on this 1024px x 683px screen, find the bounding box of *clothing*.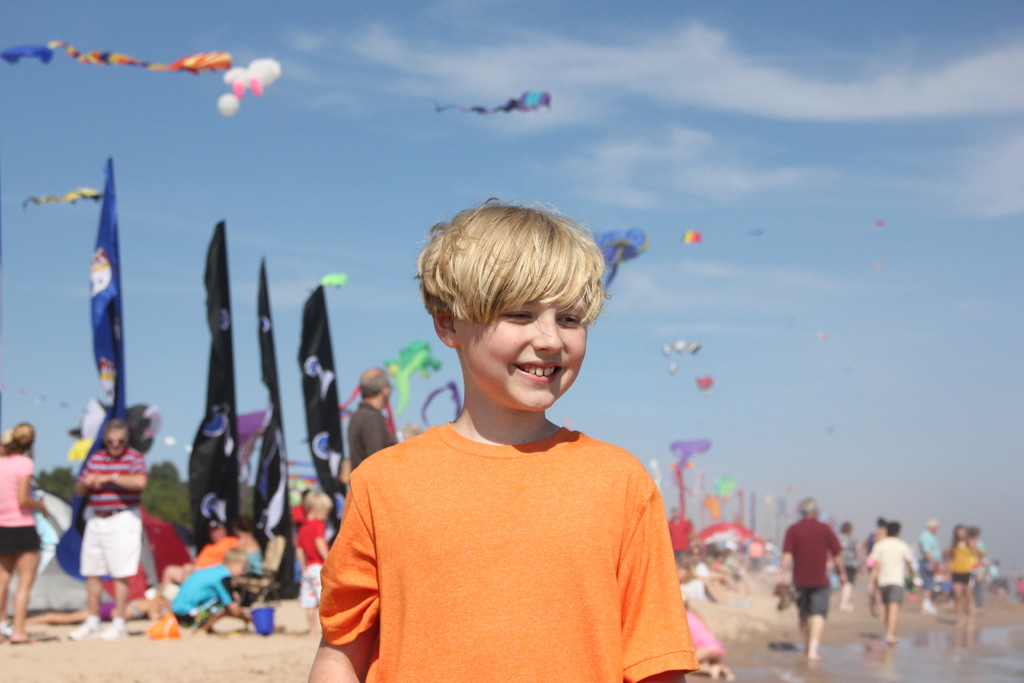
Bounding box: pyautogui.locateOnScreen(0, 448, 47, 561).
